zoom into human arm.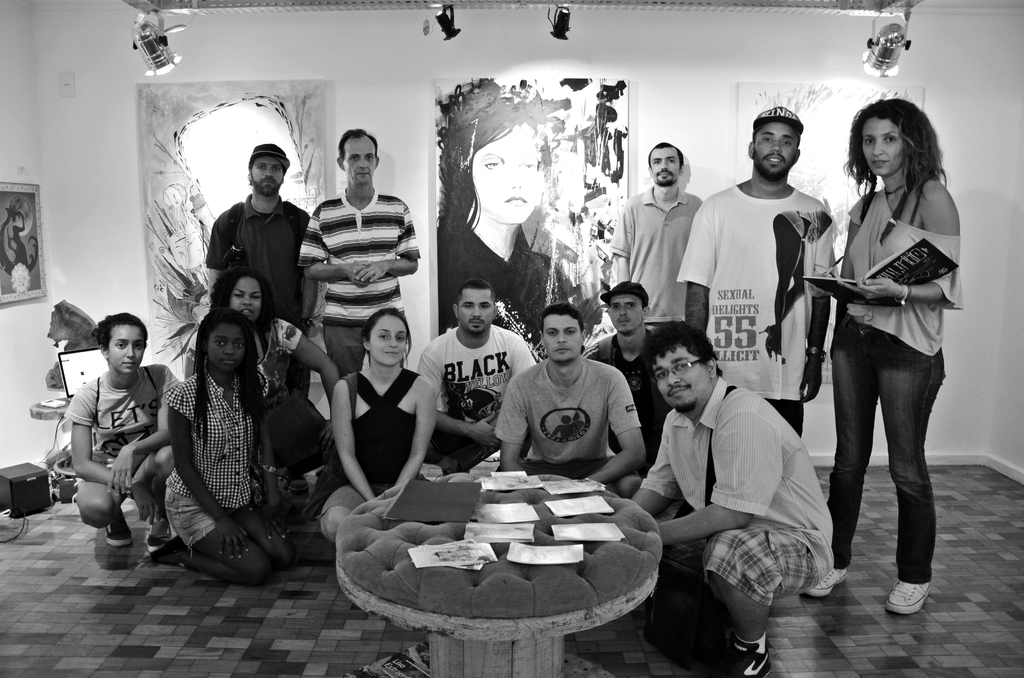
Zoom target: 57, 383, 162, 522.
